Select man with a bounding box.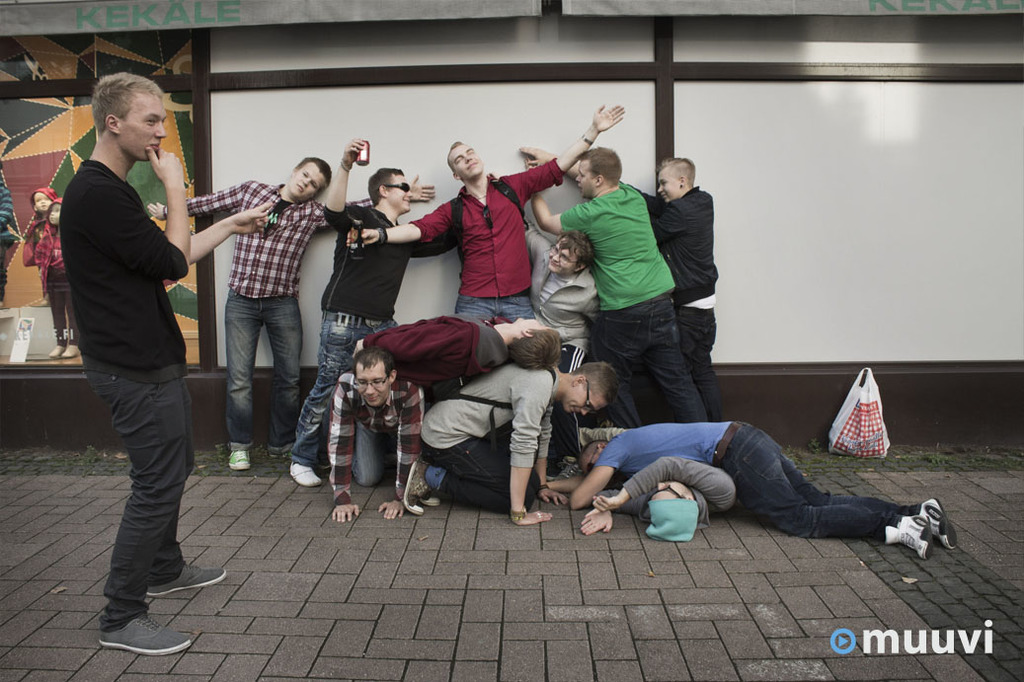
<box>611,154,723,429</box>.
